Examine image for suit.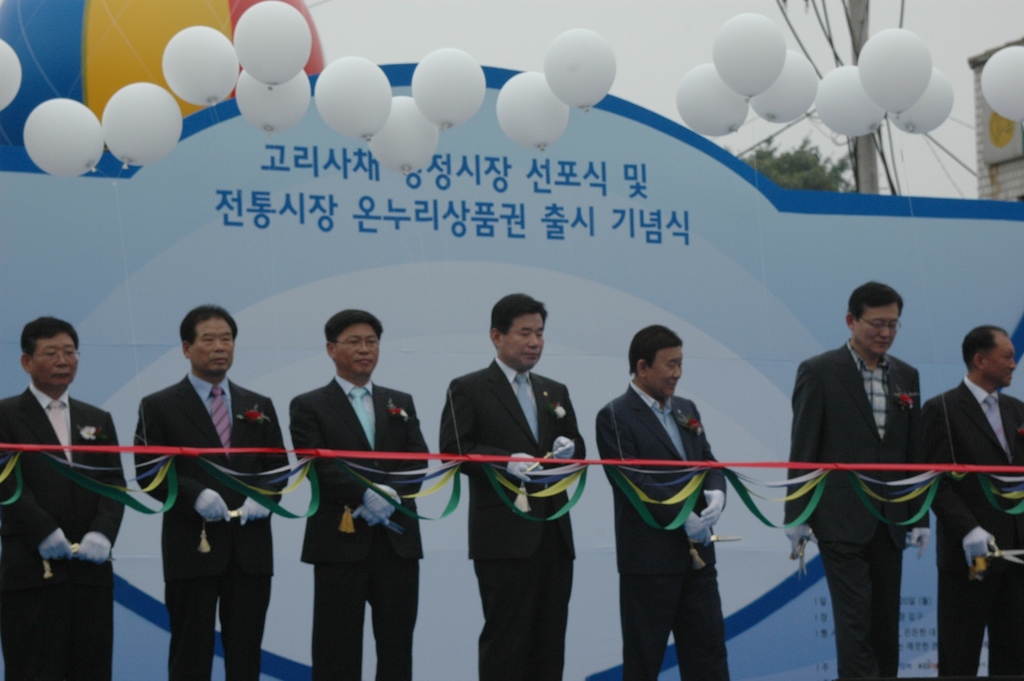
Examination result: region(276, 318, 428, 659).
